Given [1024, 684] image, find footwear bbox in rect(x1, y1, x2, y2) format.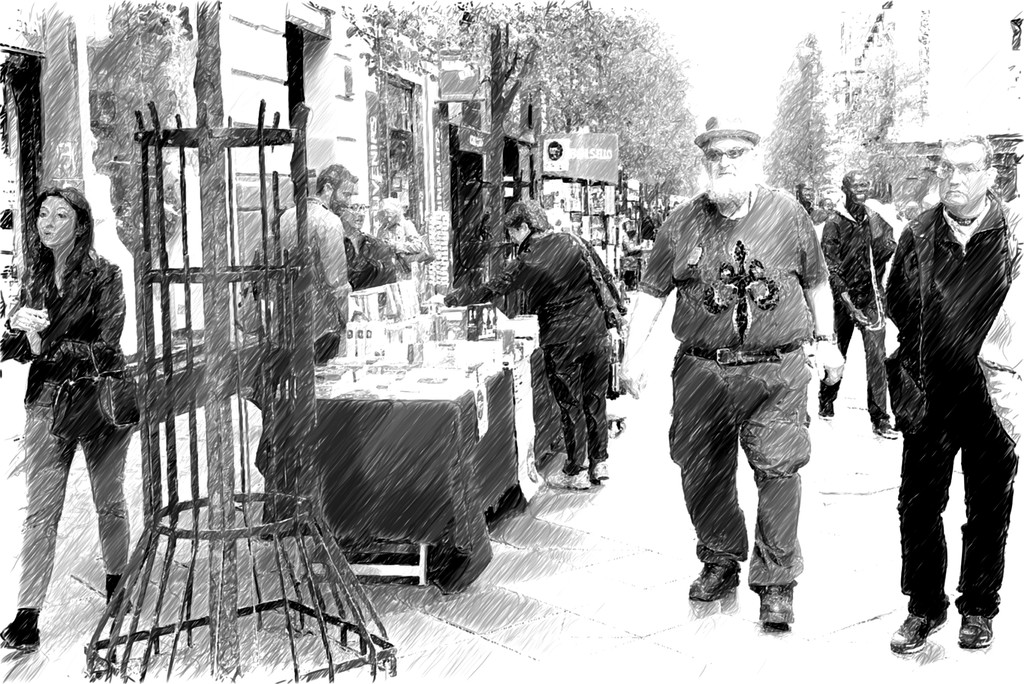
rect(0, 610, 46, 651).
